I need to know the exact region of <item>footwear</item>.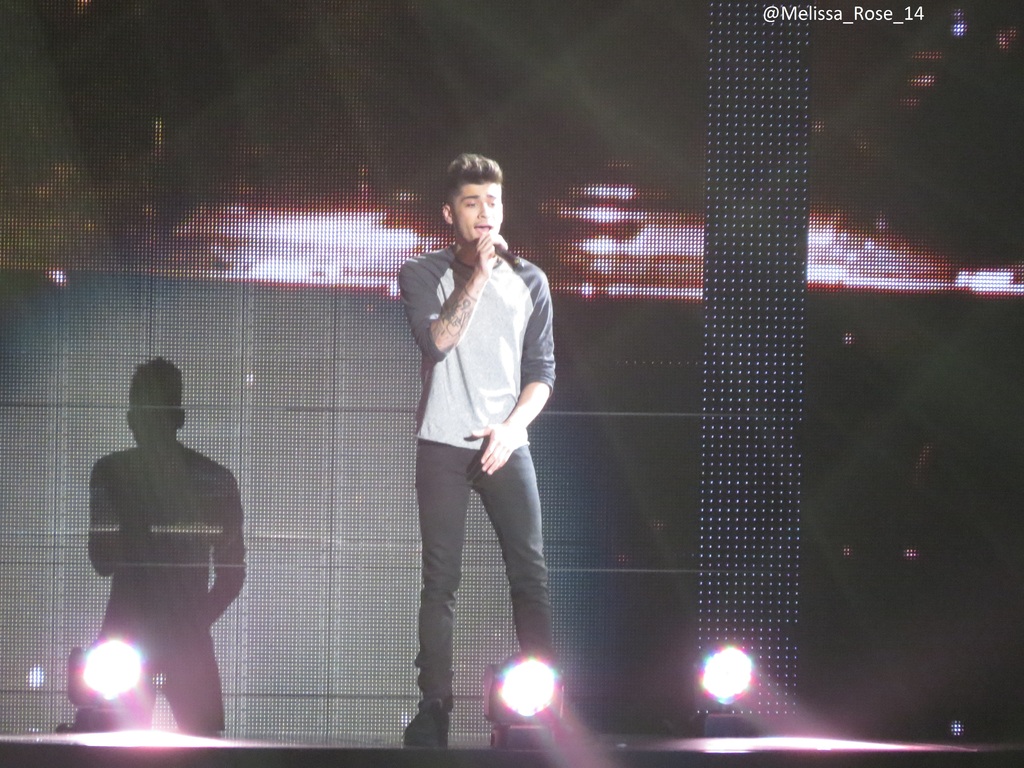
Region: detection(559, 704, 599, 737).
